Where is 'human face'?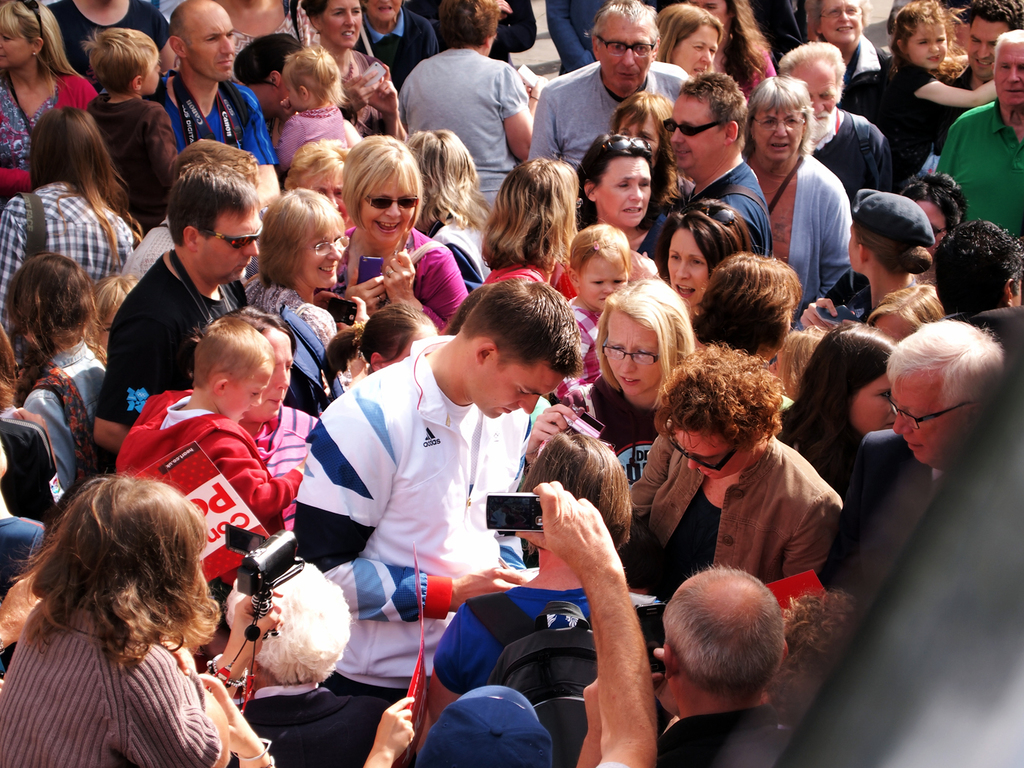
x1=362, y1=0, x2=405, y2=21.
